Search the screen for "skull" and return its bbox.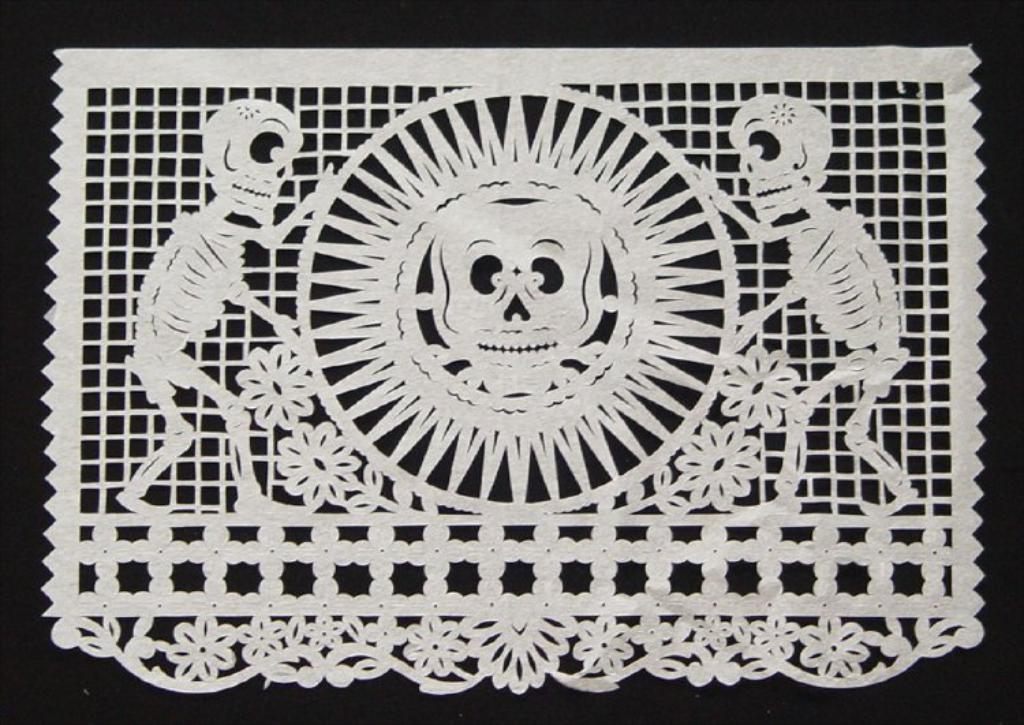
Found: locate(407, 183, 635, 389).
